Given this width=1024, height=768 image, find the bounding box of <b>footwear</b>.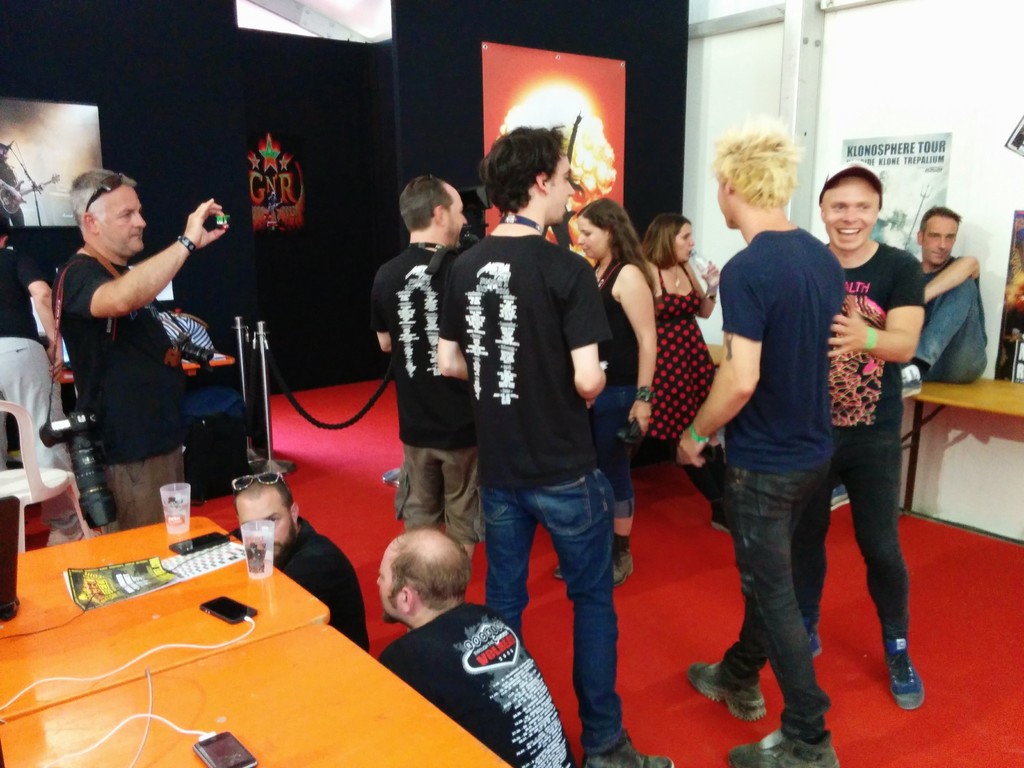
crop(729, 728, 840, 767).
